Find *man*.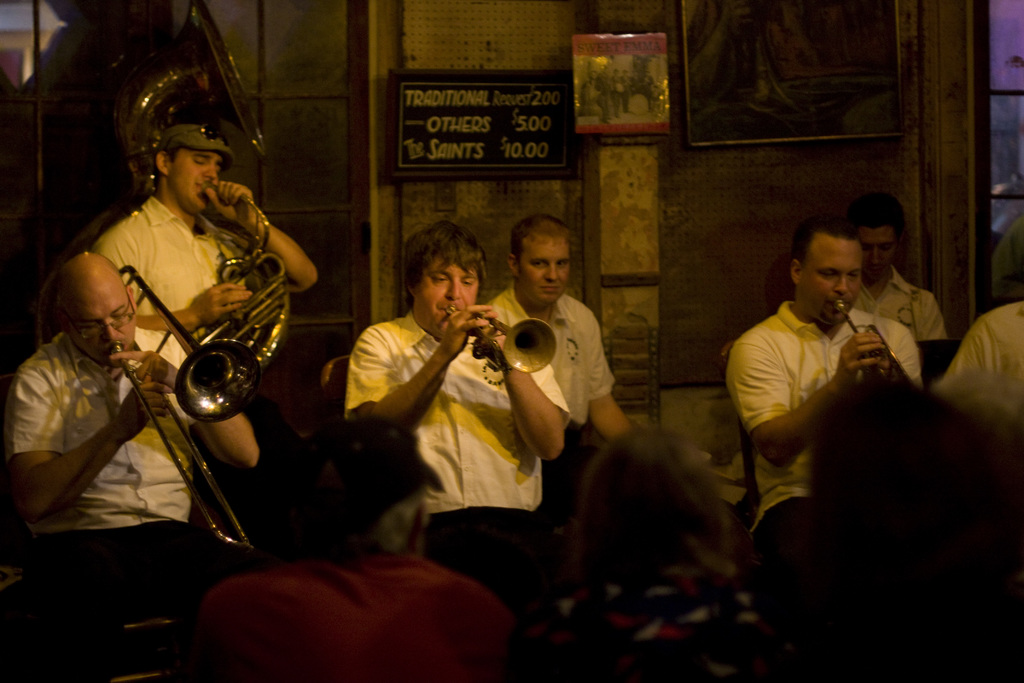
<bbox>853, 204, 940, 349</bbox>.
